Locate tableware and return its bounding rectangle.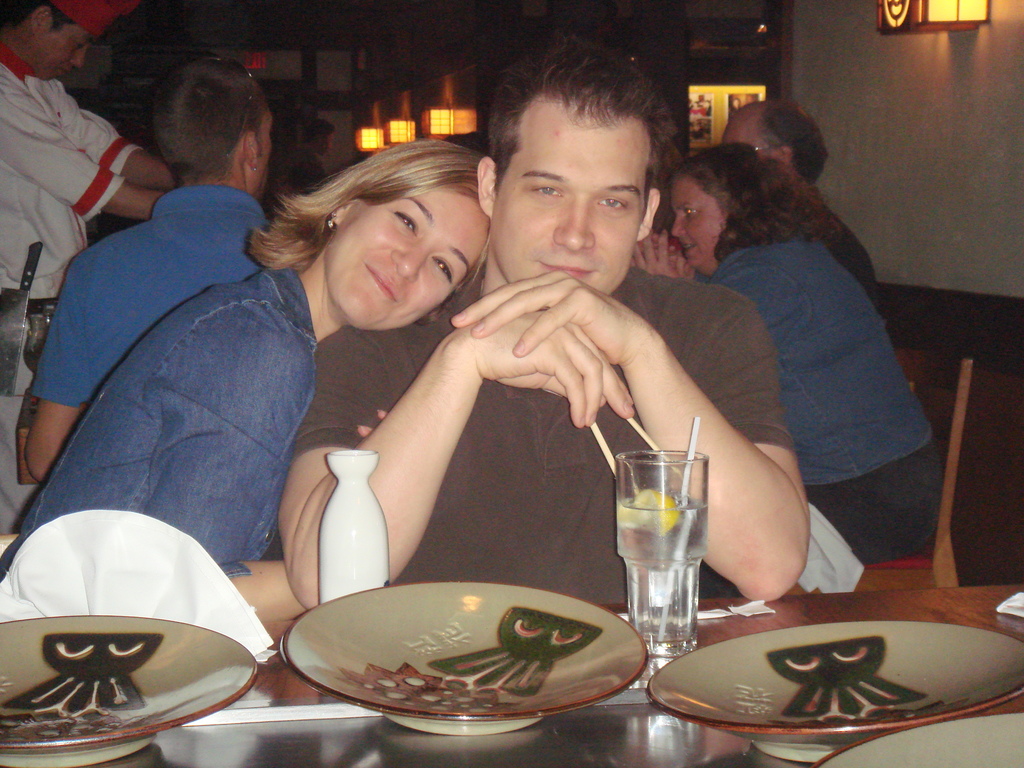
BBox(614, 442, 711, 678).
